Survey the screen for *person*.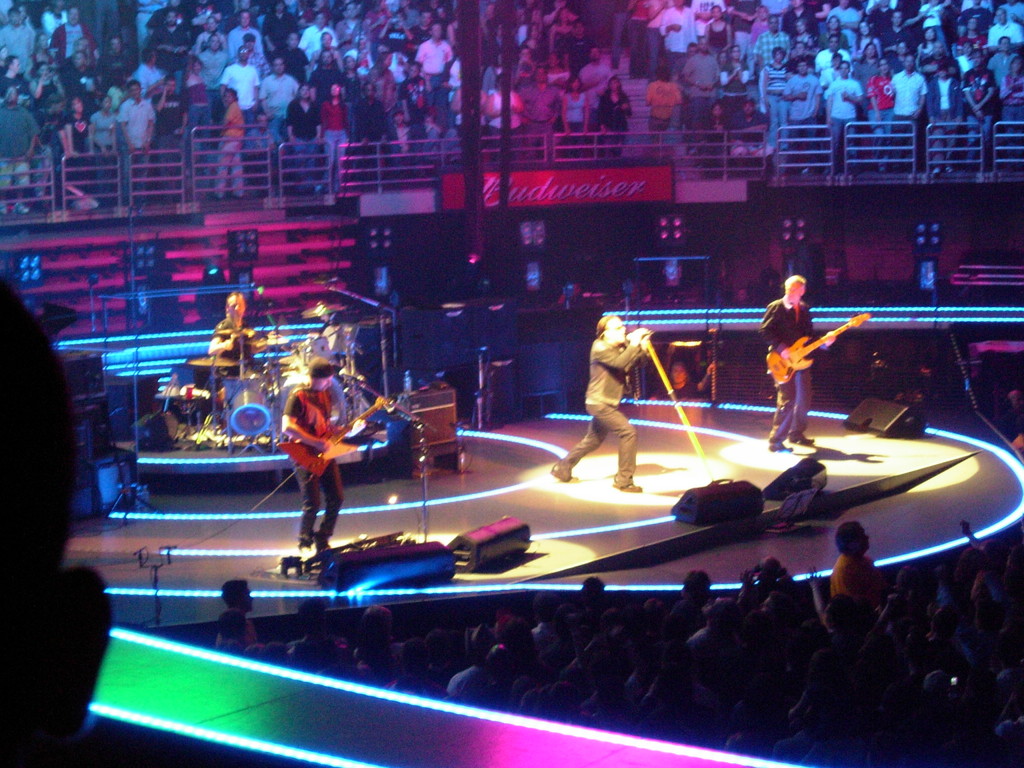
Survey found: box=[818, 33, 847, 70].
